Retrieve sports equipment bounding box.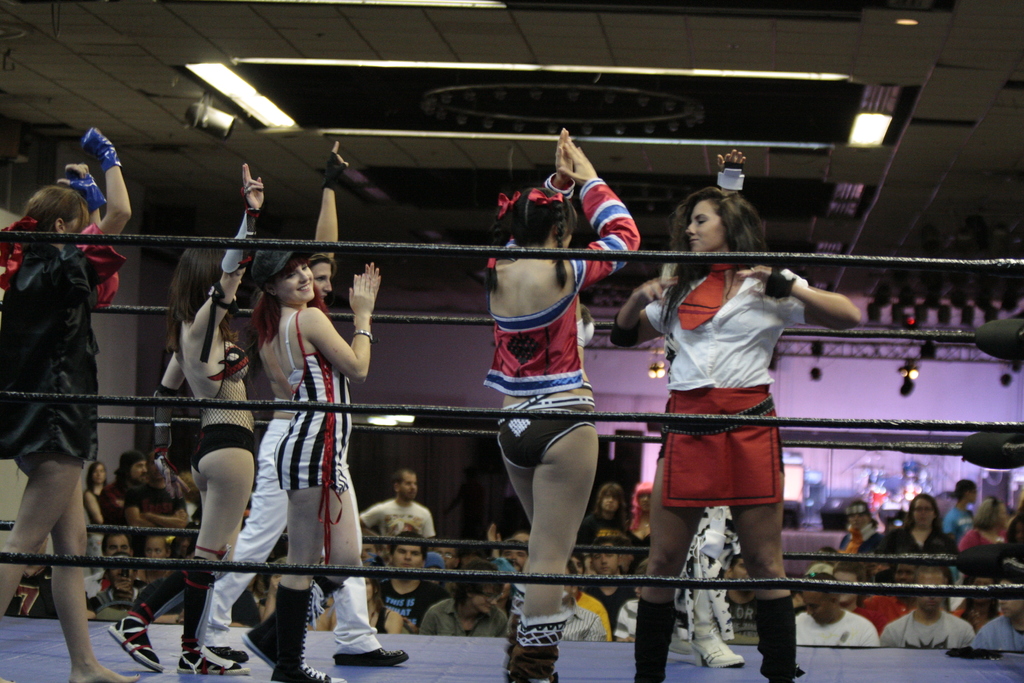
Bounding box: <bbox>66, 172, 107, 213</bbox>.
